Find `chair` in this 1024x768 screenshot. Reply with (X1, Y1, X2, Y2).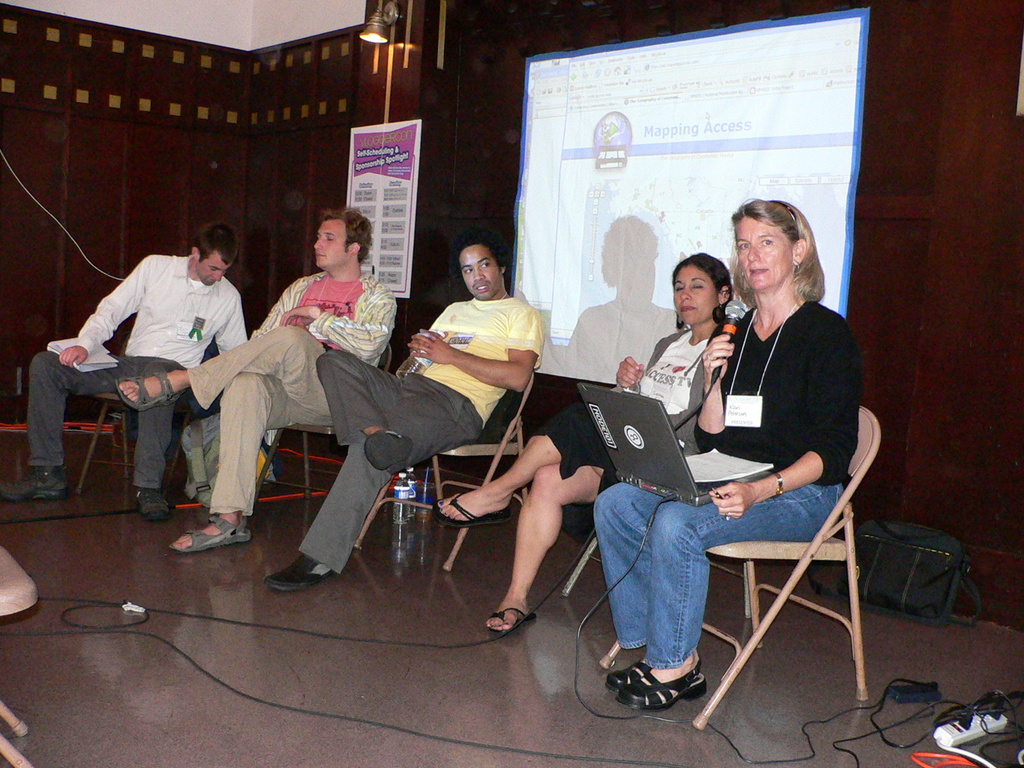
(620, 365, 885, 728).
